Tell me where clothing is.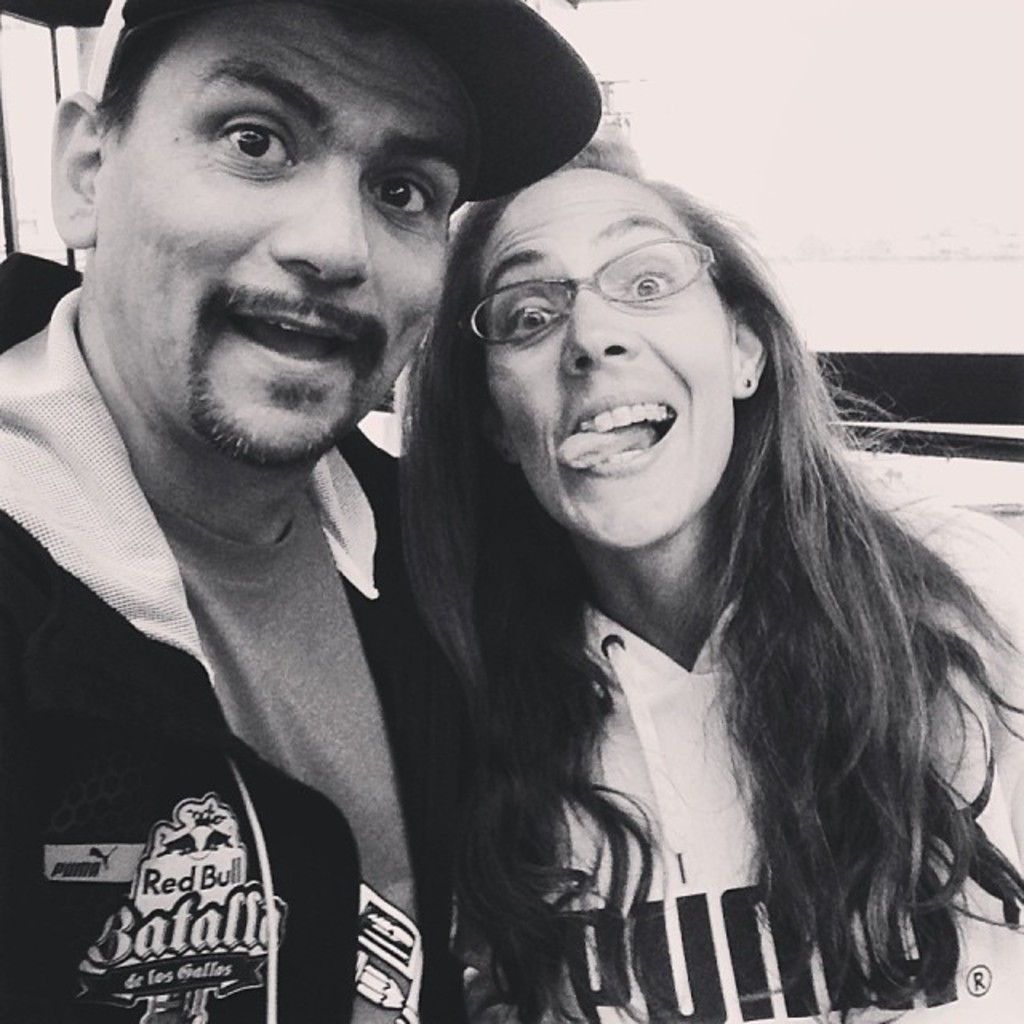
clothing is at select_region(470, 466, 1022, 1022).
